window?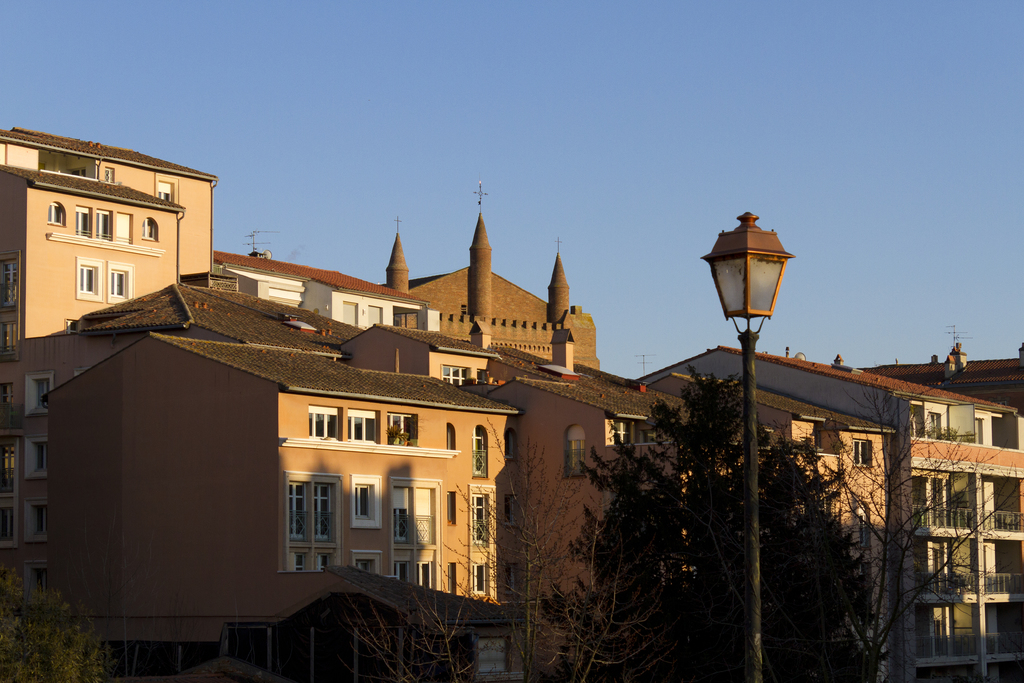
[96,209,113,245]
